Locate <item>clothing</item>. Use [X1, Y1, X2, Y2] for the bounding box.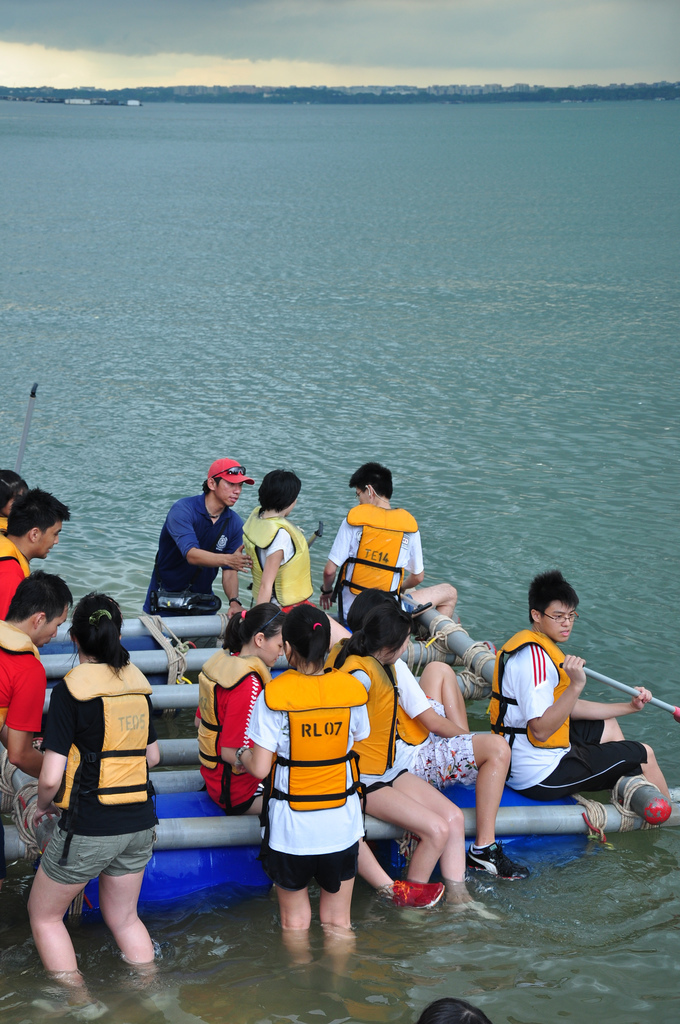
[317, 648, 423, 807].
